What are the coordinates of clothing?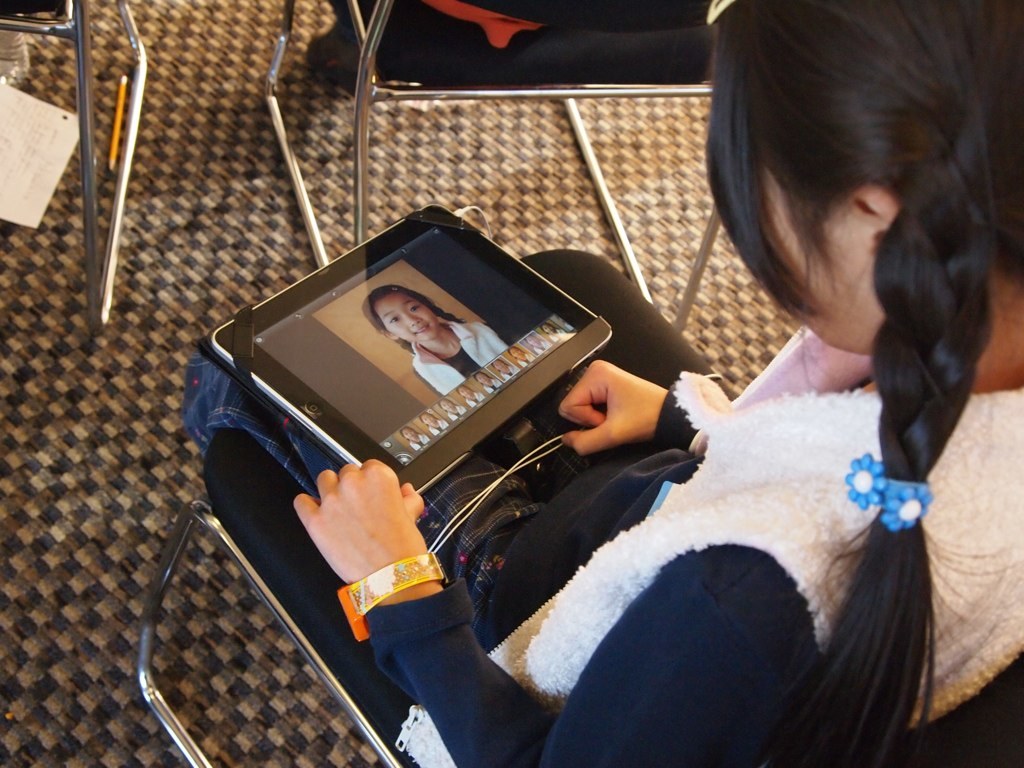
bbox=(528, 332, 547, 353).
